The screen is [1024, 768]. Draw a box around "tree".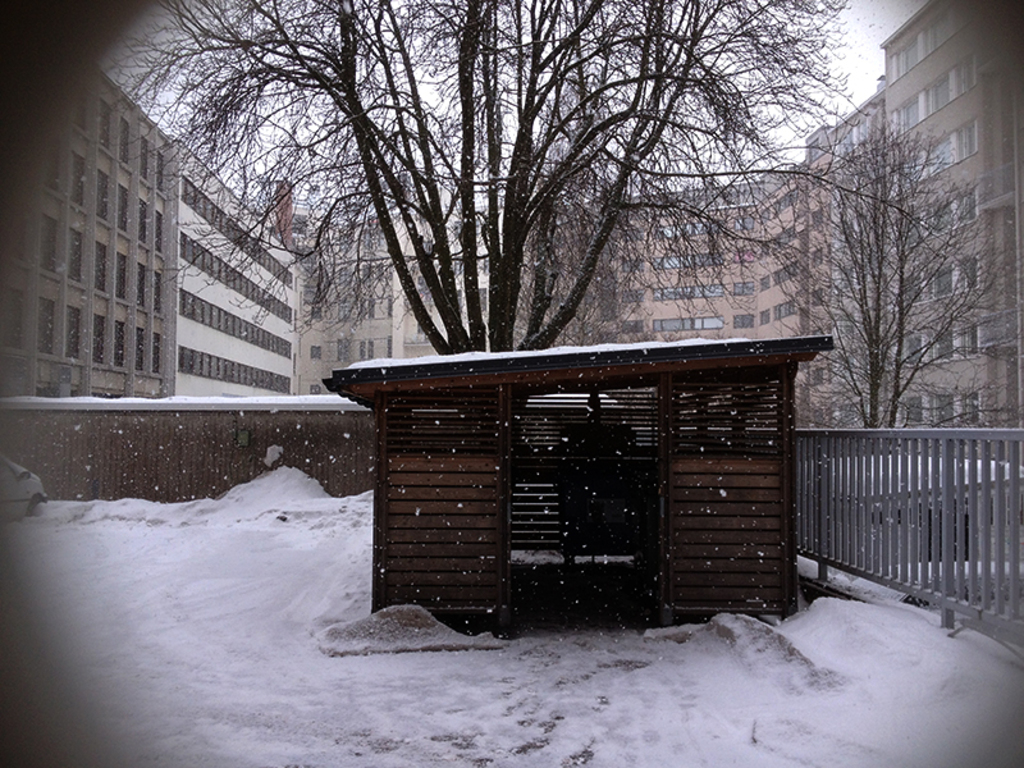
465,86,724,347.
